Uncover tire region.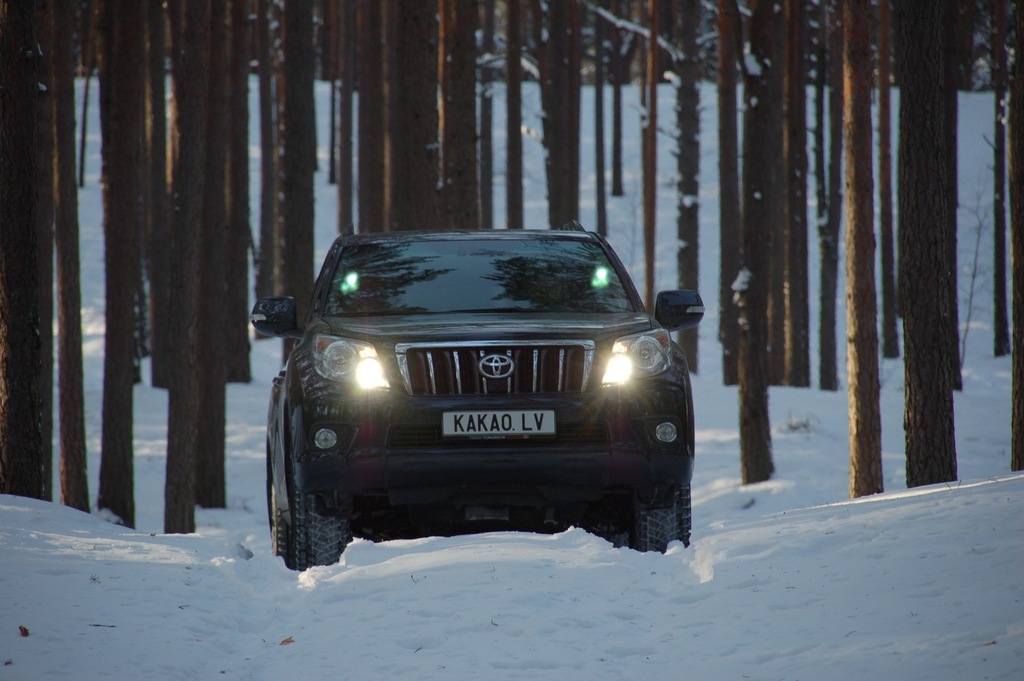
Uncovered: <region>268, 476, 293, 568</region>.
